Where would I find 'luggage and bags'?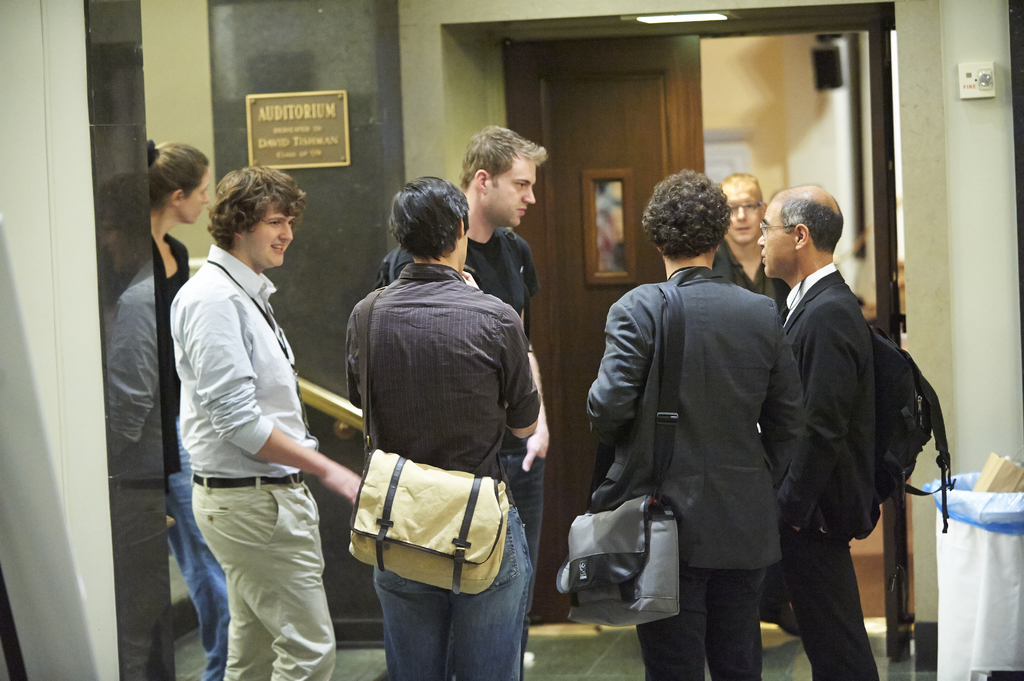
At bbox=(867, 324, 955, 531).
